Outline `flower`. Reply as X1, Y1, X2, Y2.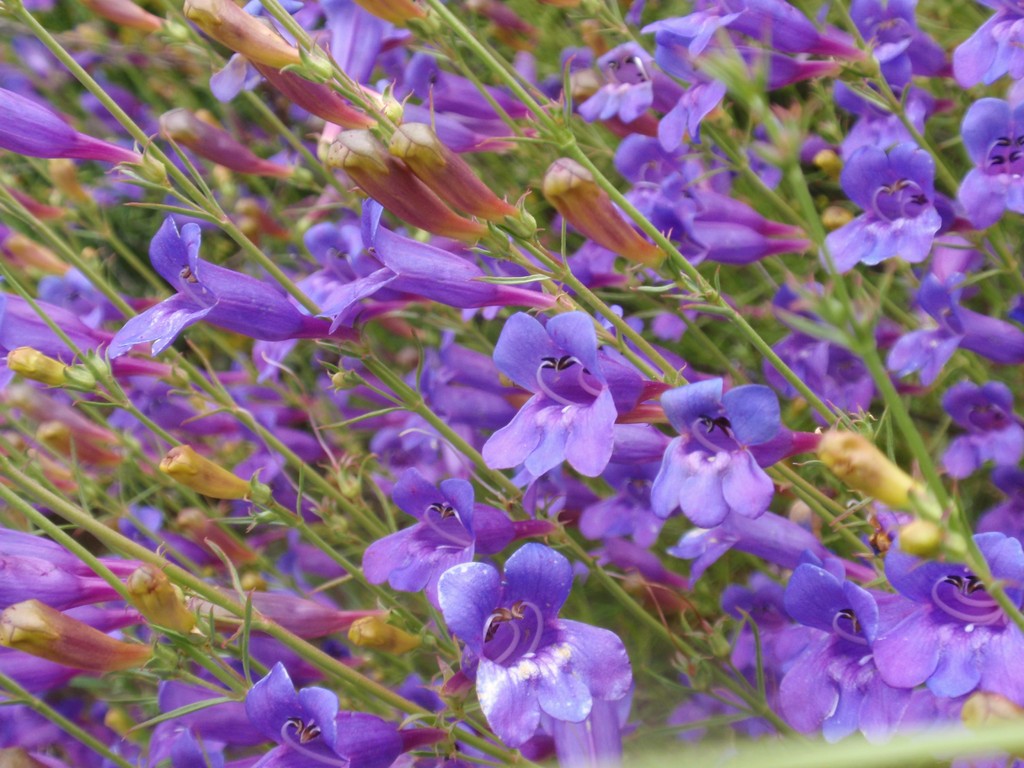
574, 40, 660, 129.
